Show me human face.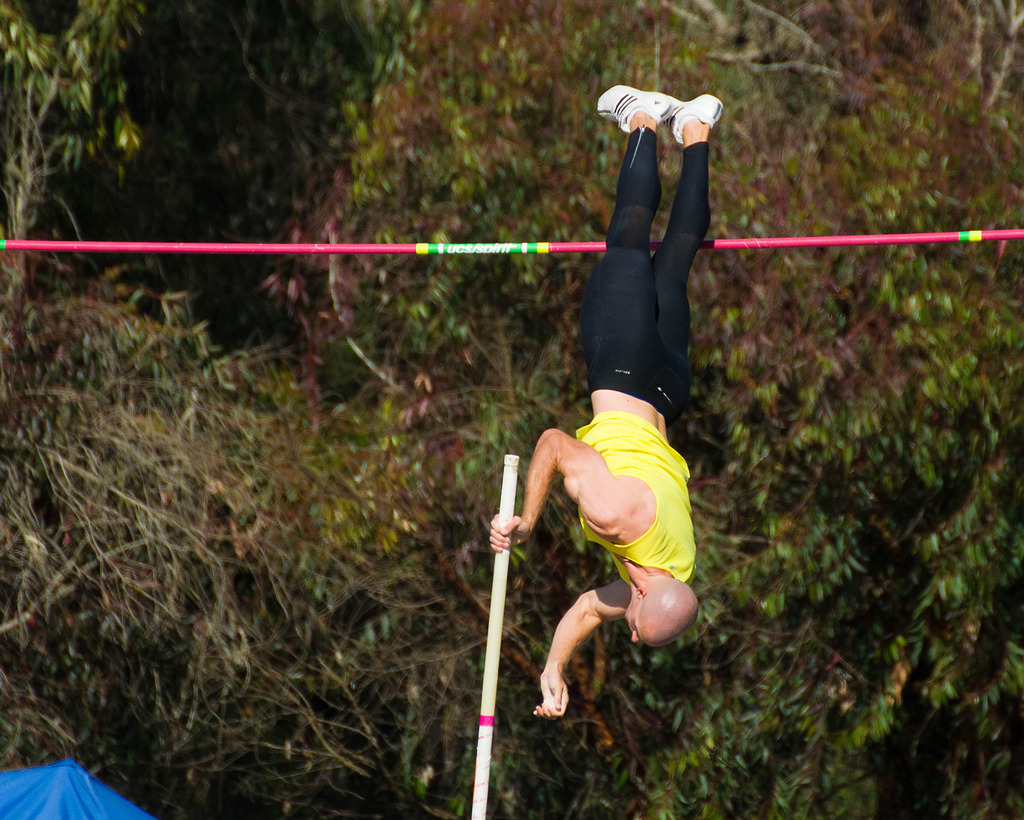
human face is here: <bbox>625, 600, 648, 643</bbox>.
